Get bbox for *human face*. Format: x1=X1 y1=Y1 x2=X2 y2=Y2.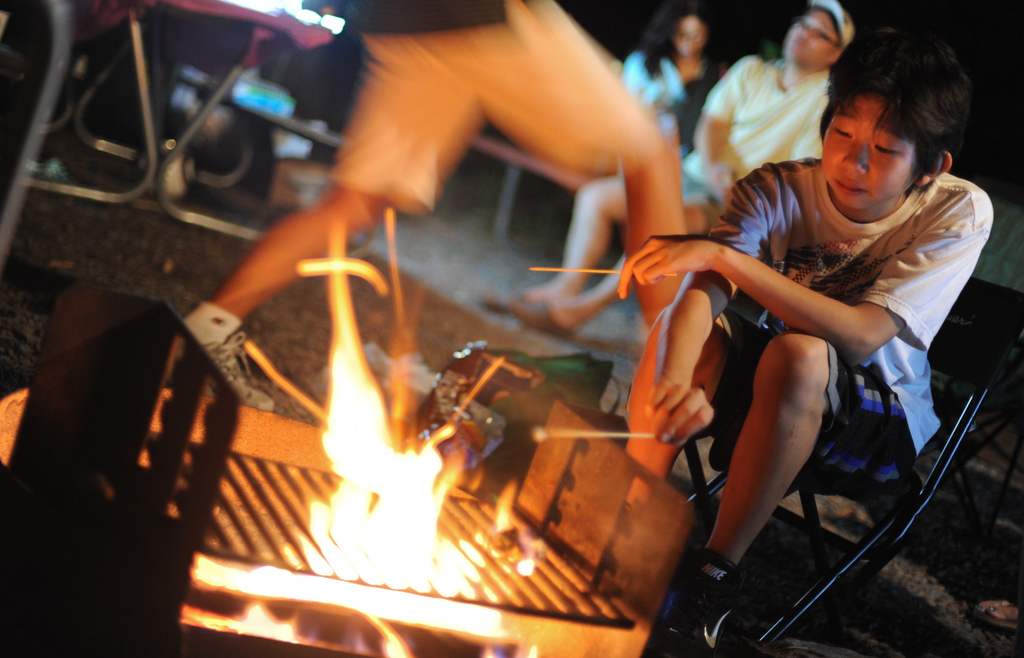
x1=822 y1=97 x2=913 y2=216.
